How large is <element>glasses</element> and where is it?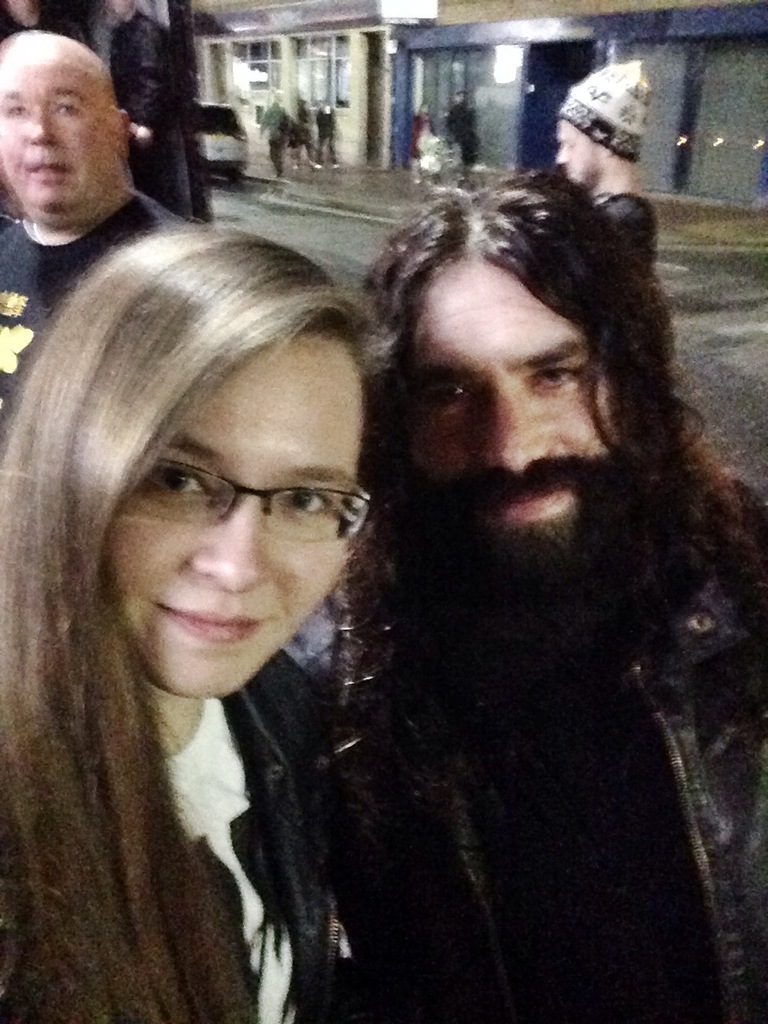
Bounding box: l=94, t=443, r=373, b=541.
